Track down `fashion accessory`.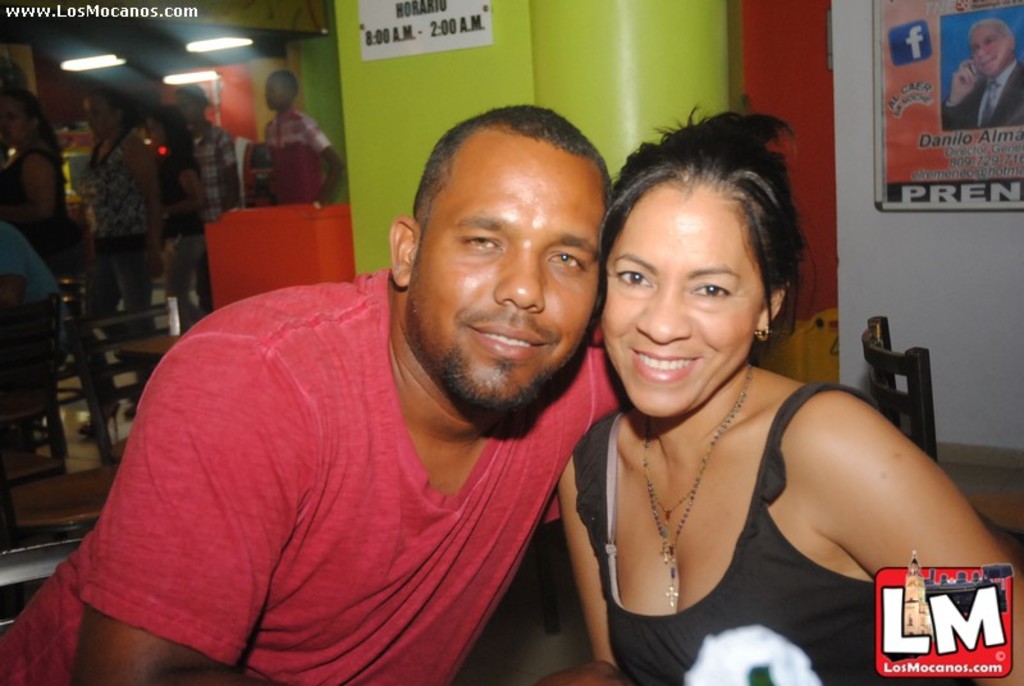
Tracked to 753 328 767 339.
